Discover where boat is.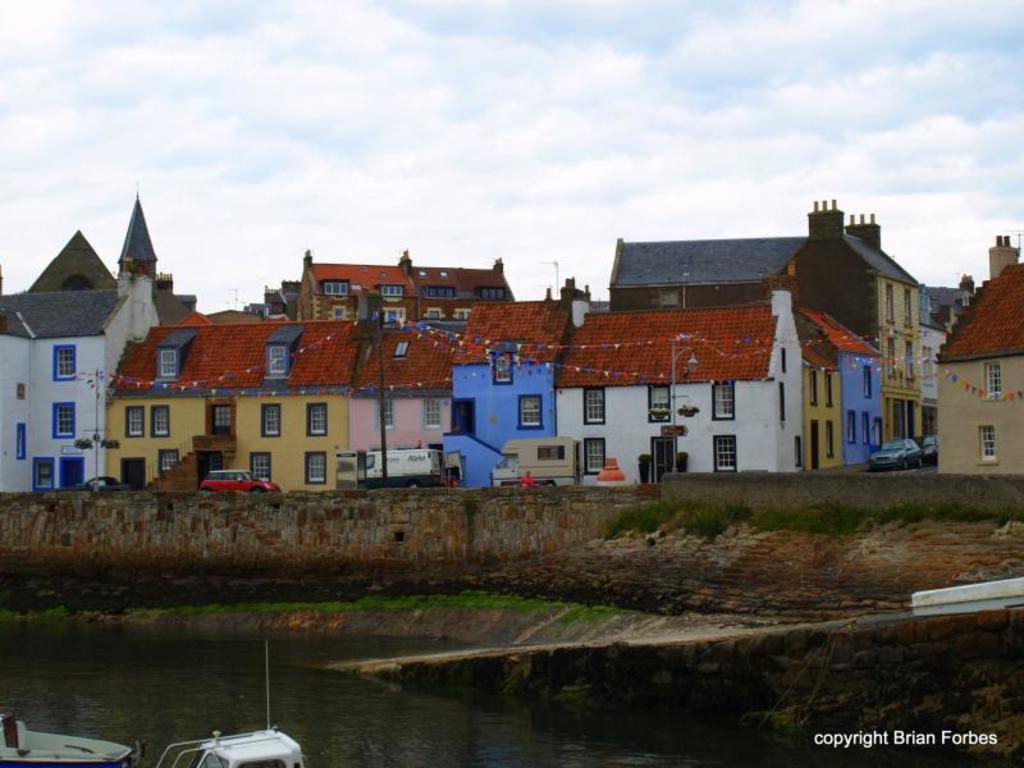
Discovered at 154:644:306:767.
